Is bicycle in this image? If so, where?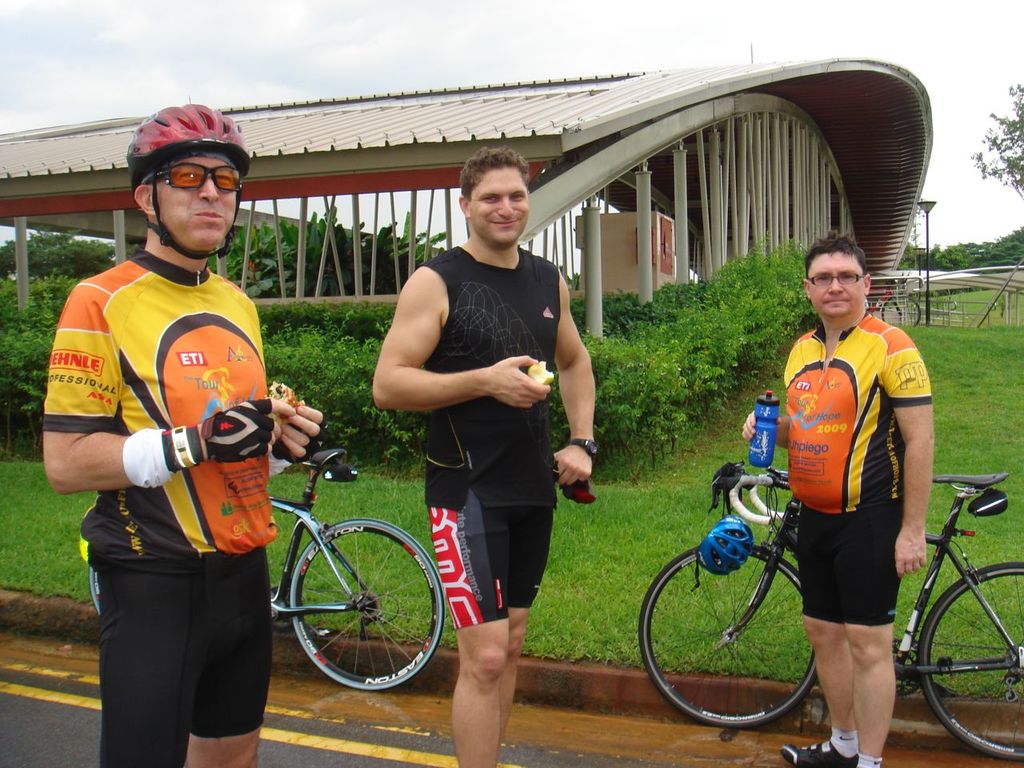
Yes, at <region>85, 448, 445, 690</region>.
